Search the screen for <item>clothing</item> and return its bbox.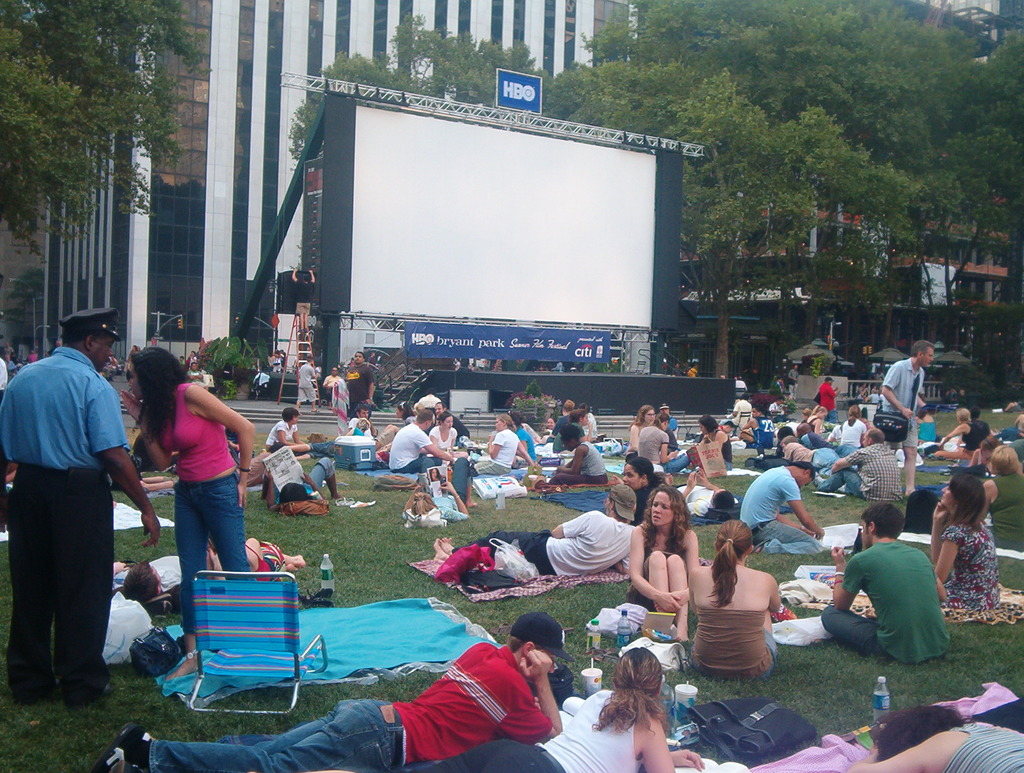
Found: (308, 438, 340, 460).
